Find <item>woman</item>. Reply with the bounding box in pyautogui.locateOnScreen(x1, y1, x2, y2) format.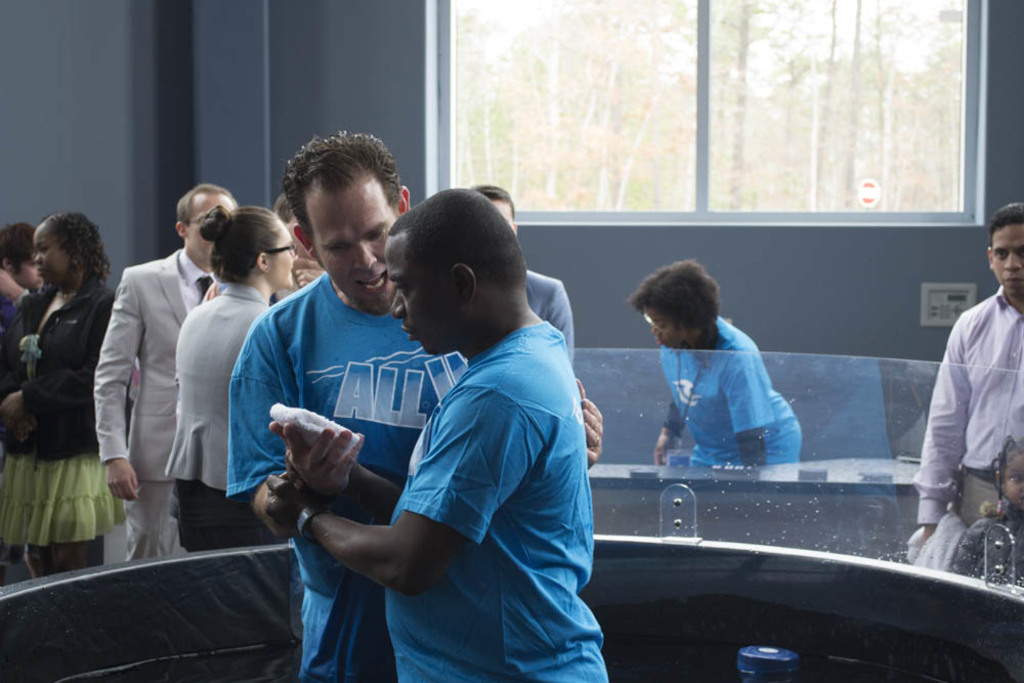
pyautogui.locateOnScreen(160, 207, 299, 560).
